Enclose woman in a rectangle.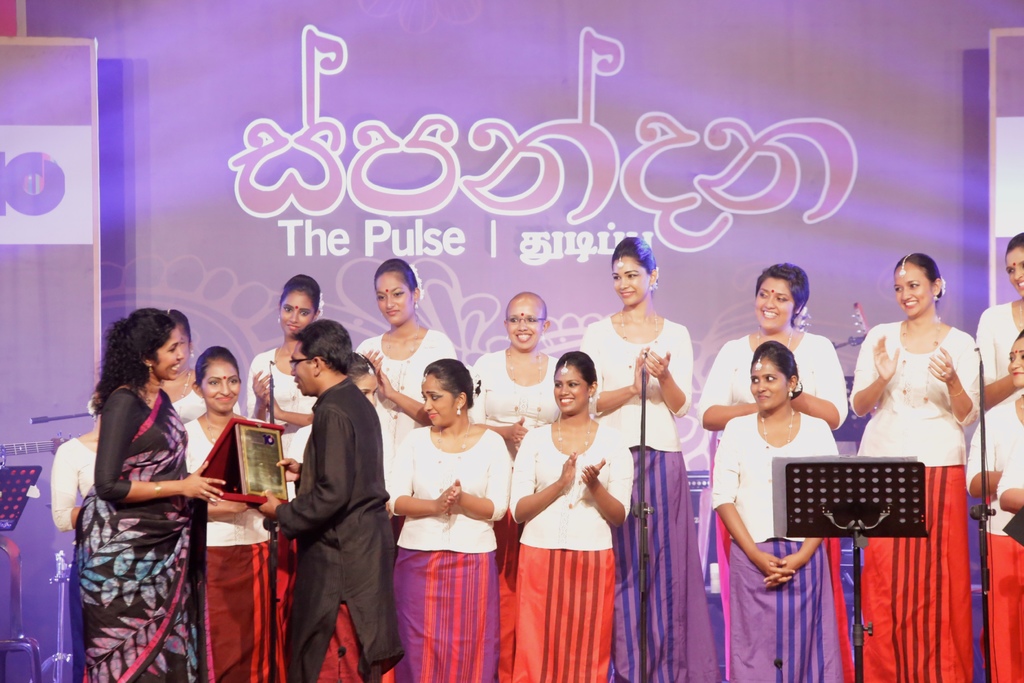
{"x1": 179, "y1": 344, "x2": 275, "y2": 682}.
